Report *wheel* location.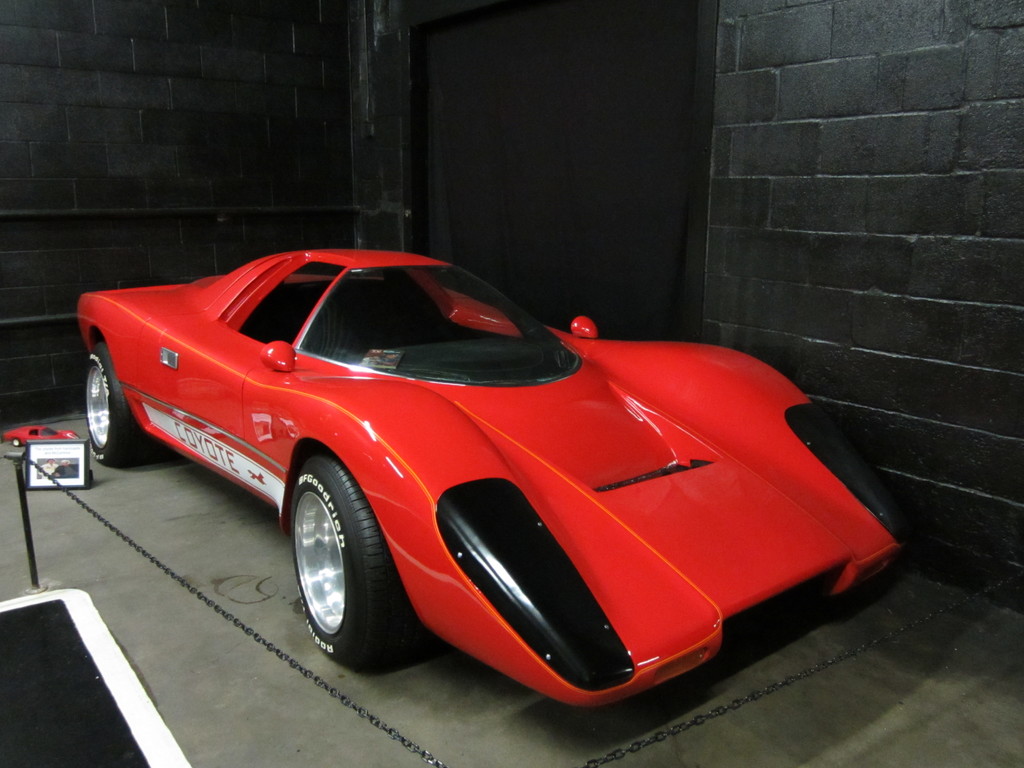
Report: 12, 436, 19, 445.
